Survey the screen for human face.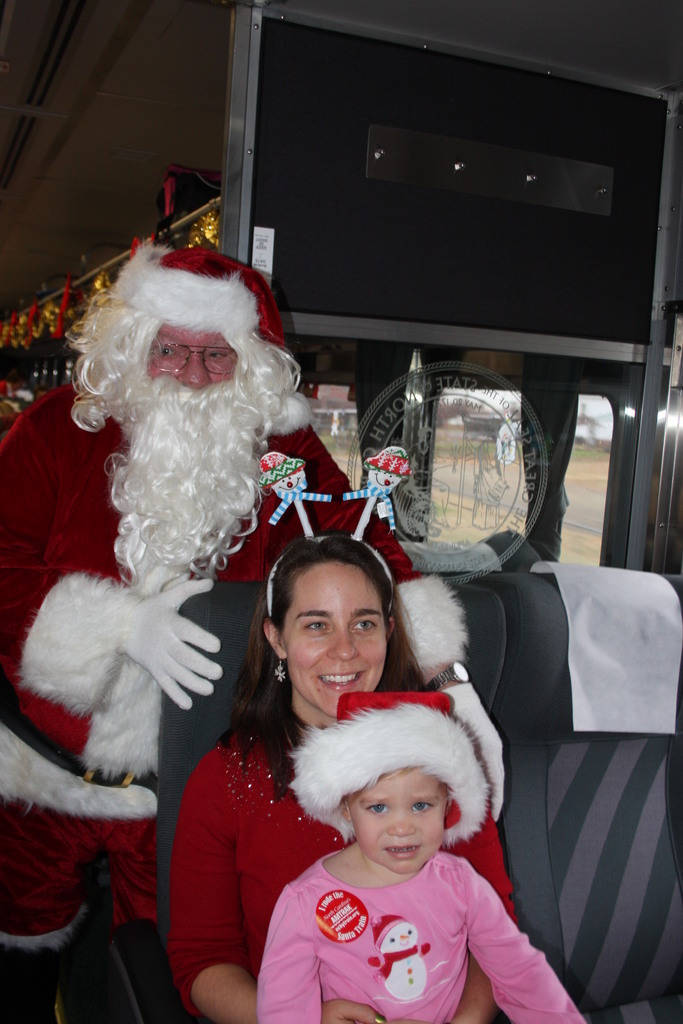
Survey found: bbox=(281, 557, 386, 721).
